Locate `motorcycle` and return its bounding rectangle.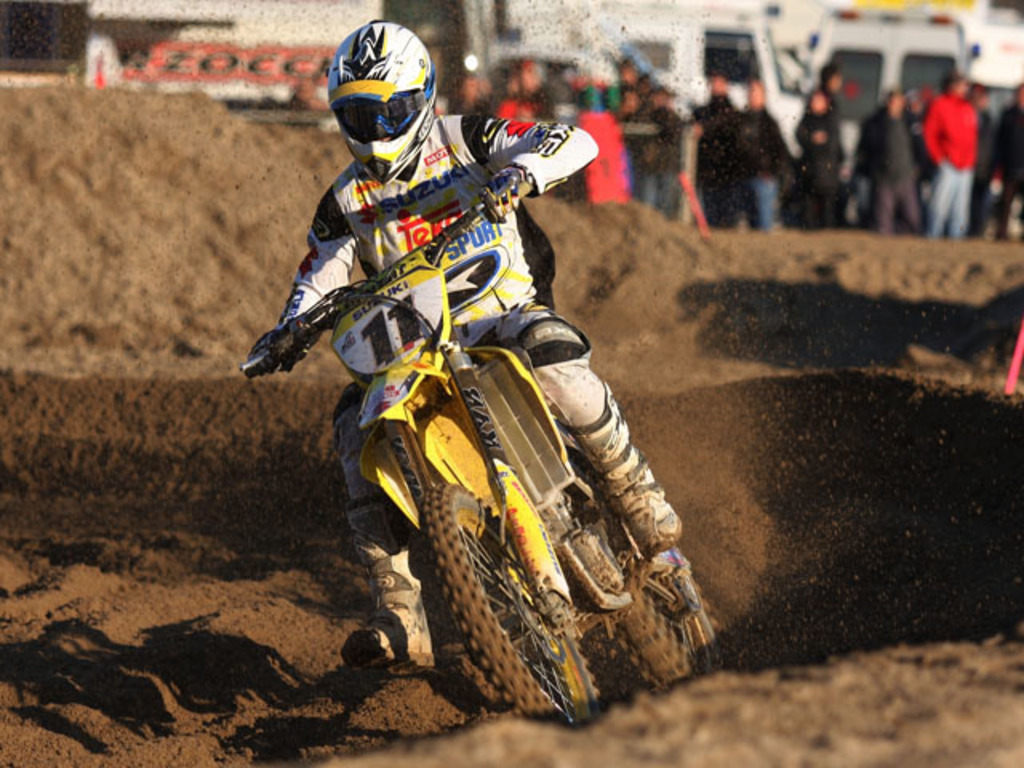
detection(240, 179, 715, 723).
